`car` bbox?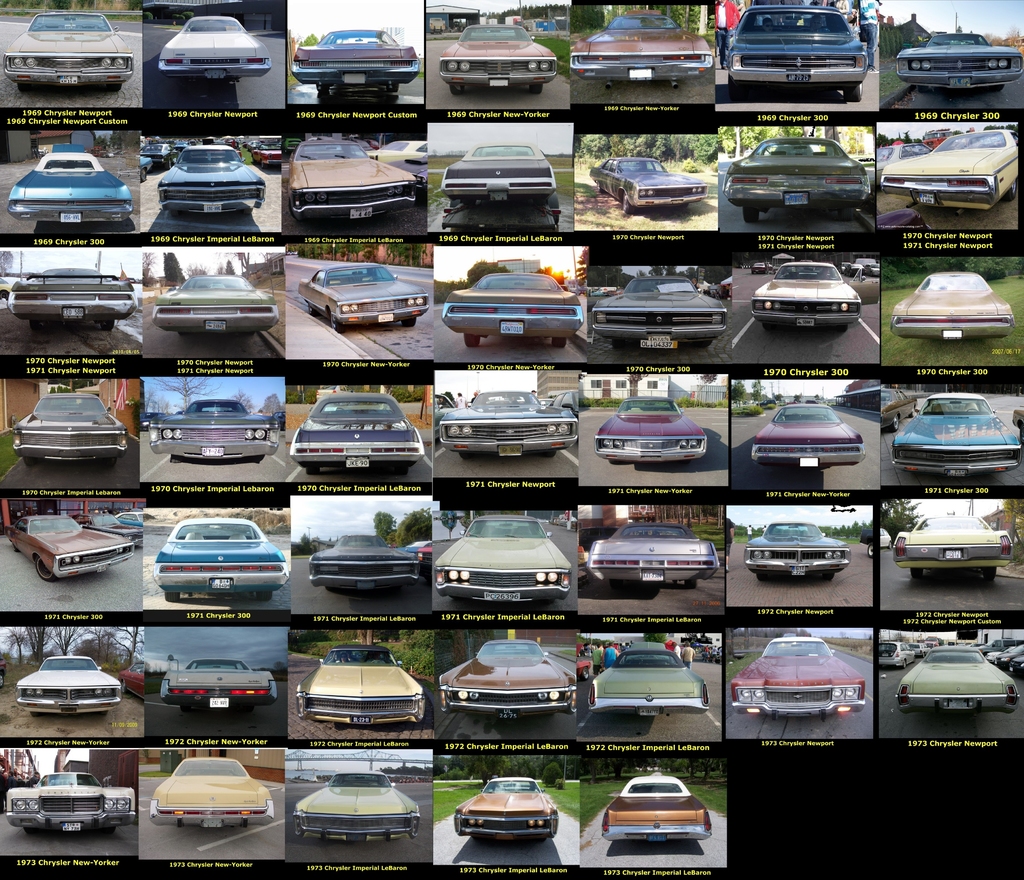
153/278/273/334
